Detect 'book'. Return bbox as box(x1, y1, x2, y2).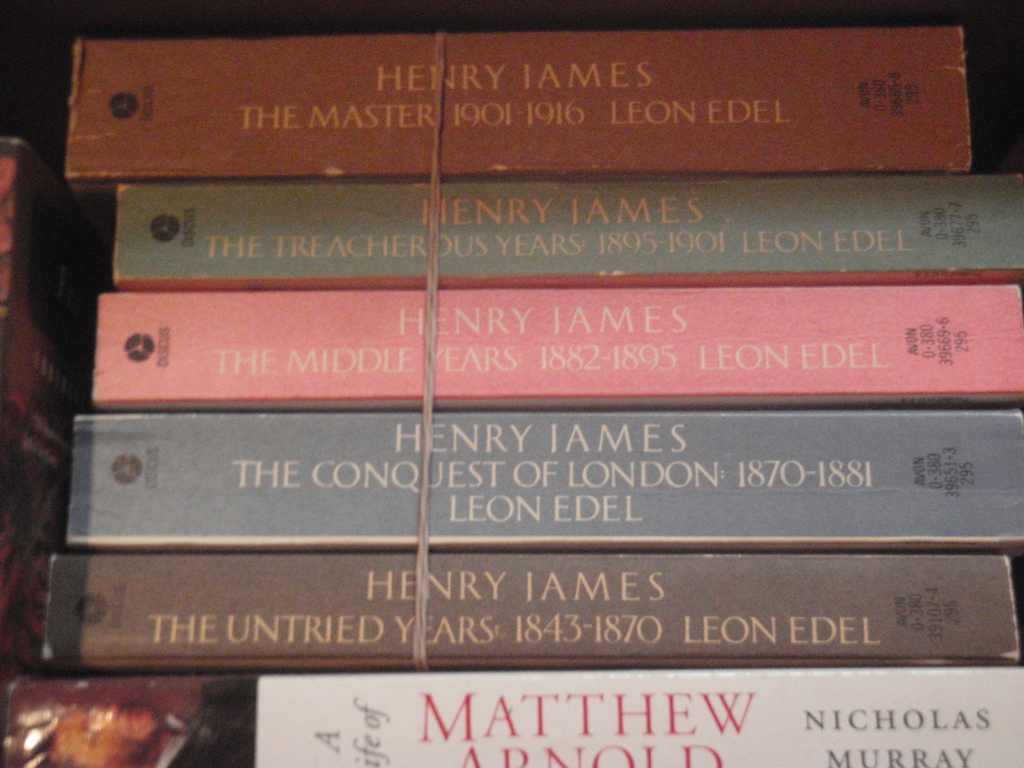
box(0, 659, 1022, 767).
